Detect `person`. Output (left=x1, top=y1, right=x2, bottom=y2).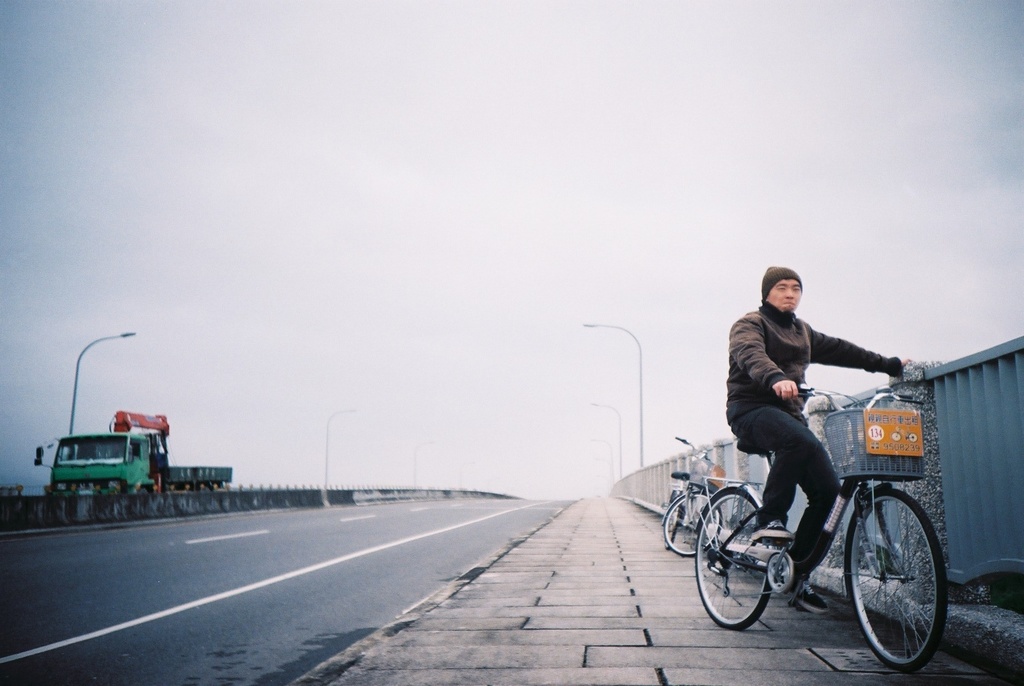
(left=719, top=268, right=909, bottom=620).
